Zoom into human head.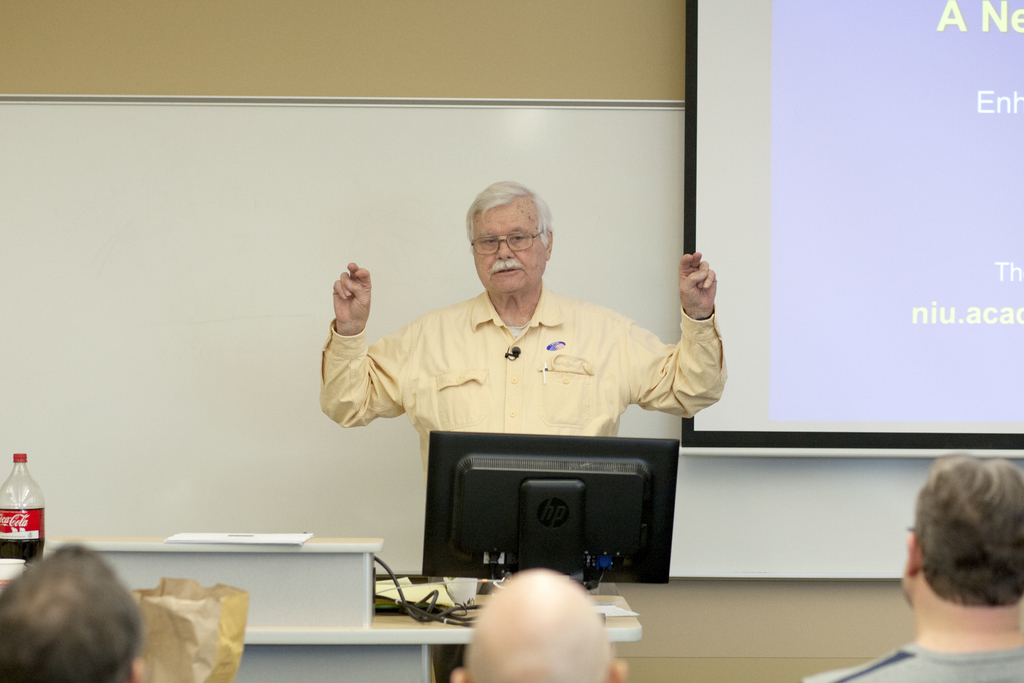
Zoom target: Rect(0, 544, 145, 682).
